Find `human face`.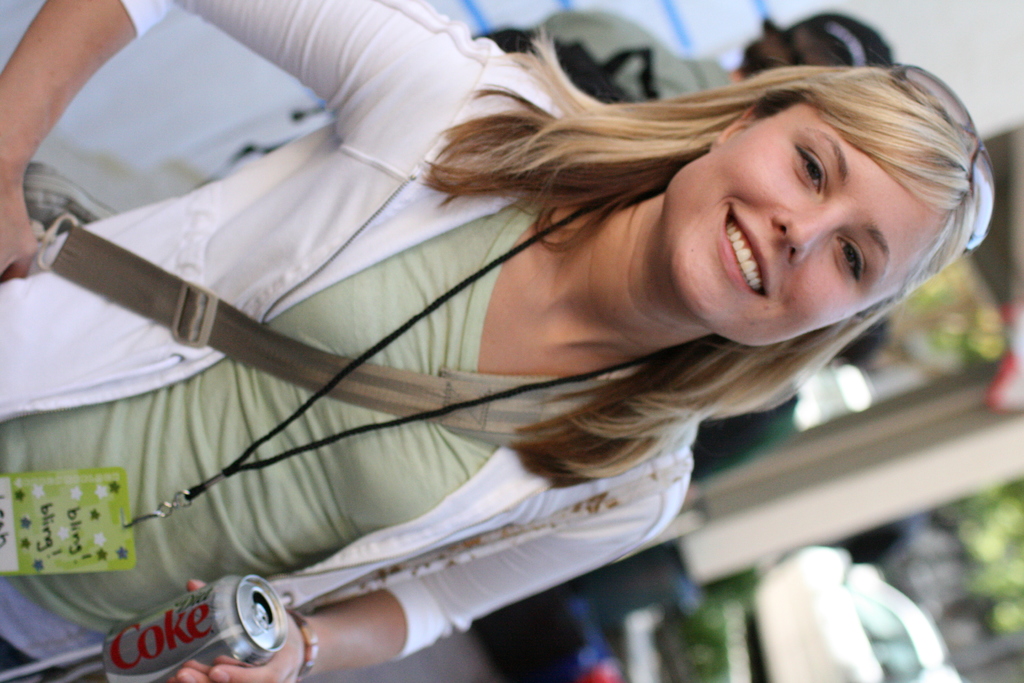
<bbox>666, 100, 940, 345</bbox>.
